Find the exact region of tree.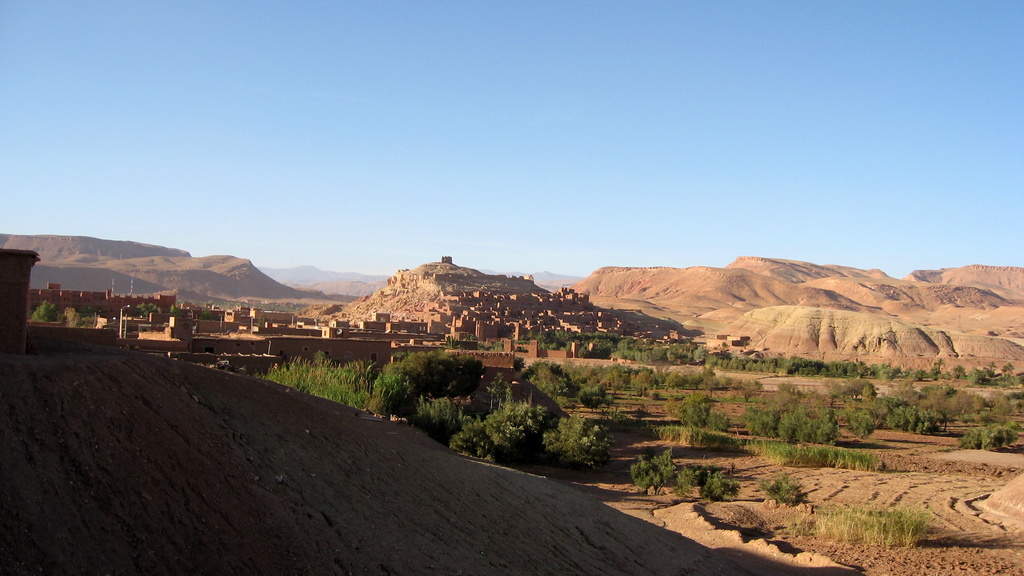
Exact region: x1=545, y1=420, x2=607, y2=472.
